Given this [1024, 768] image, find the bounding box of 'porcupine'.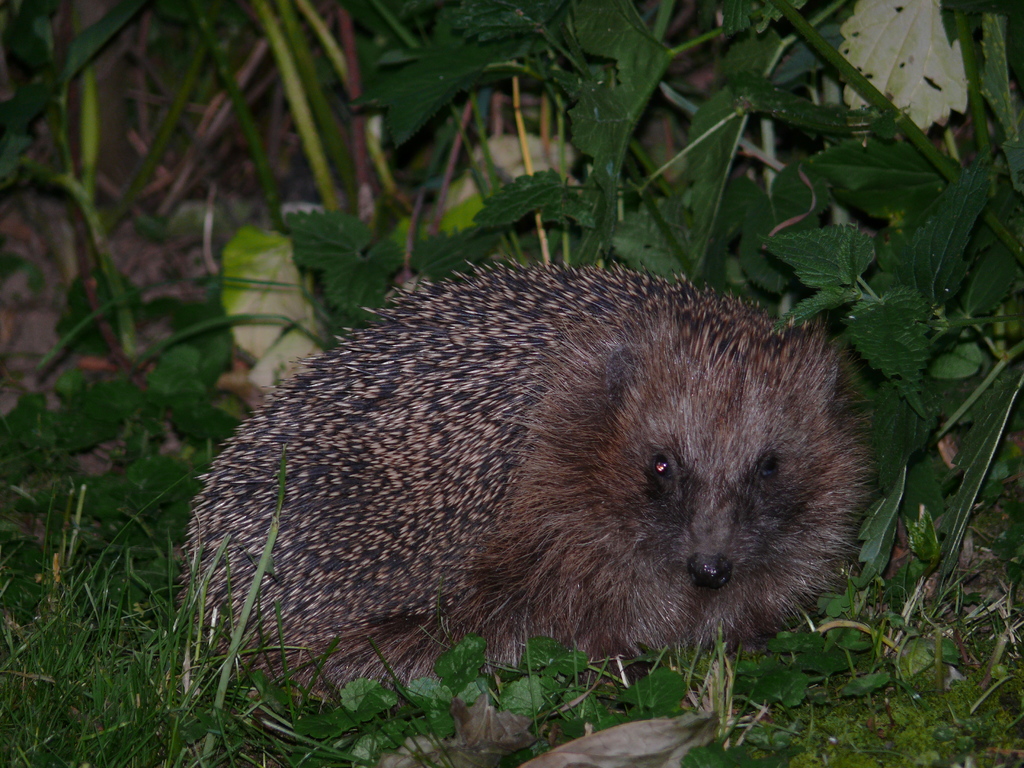
184:246:854:700.
